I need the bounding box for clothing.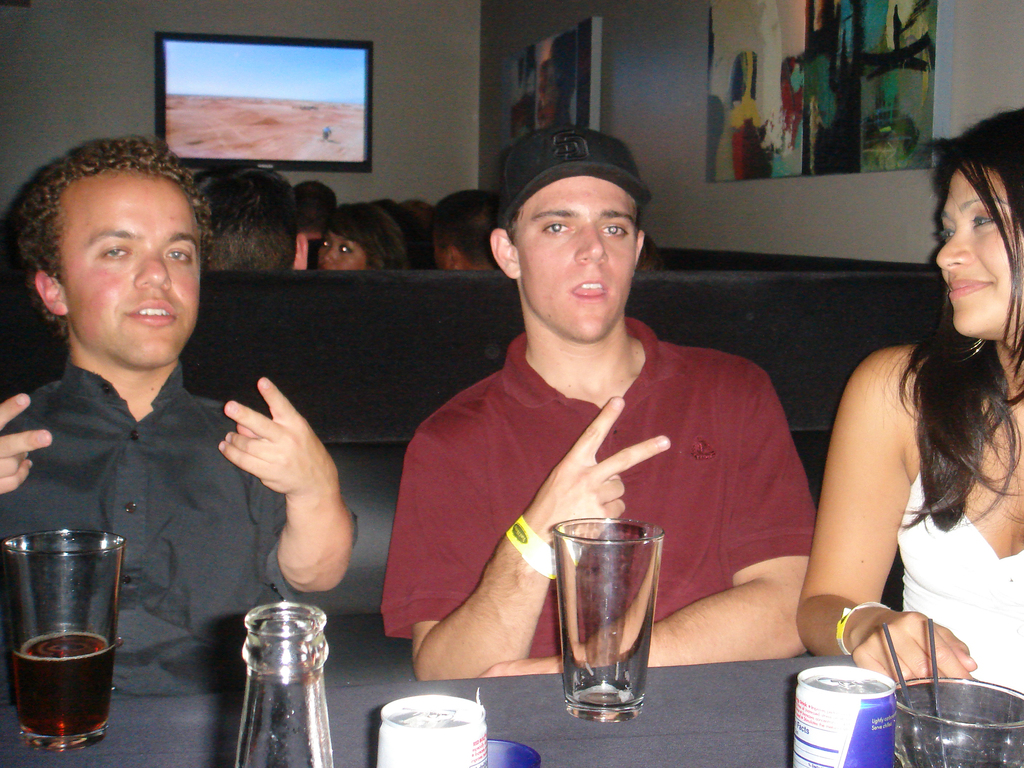
Here it is: BBox(382, 324, 820, 662).
